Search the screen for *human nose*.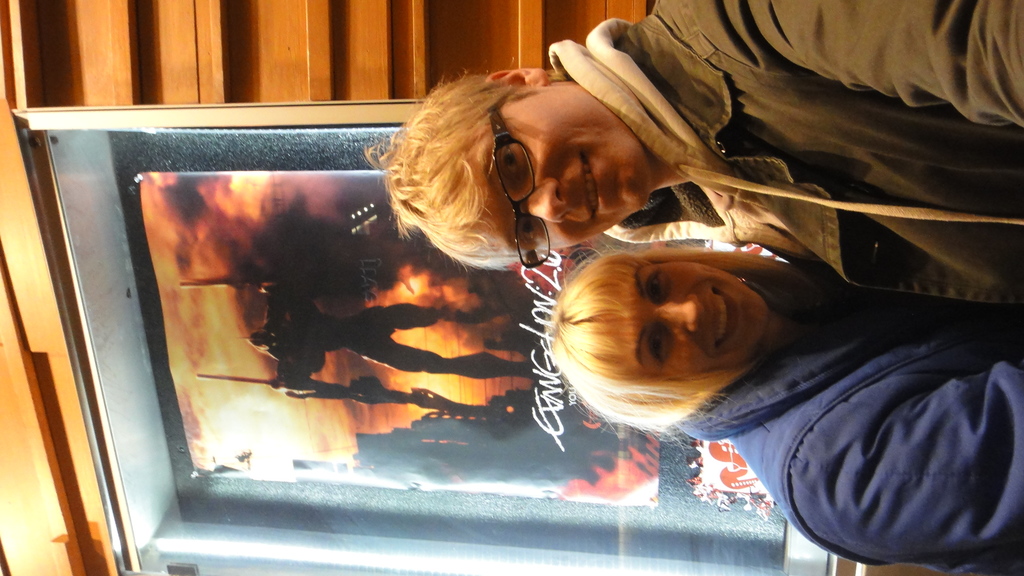
Found at box=[660, 294, 700, 333].
